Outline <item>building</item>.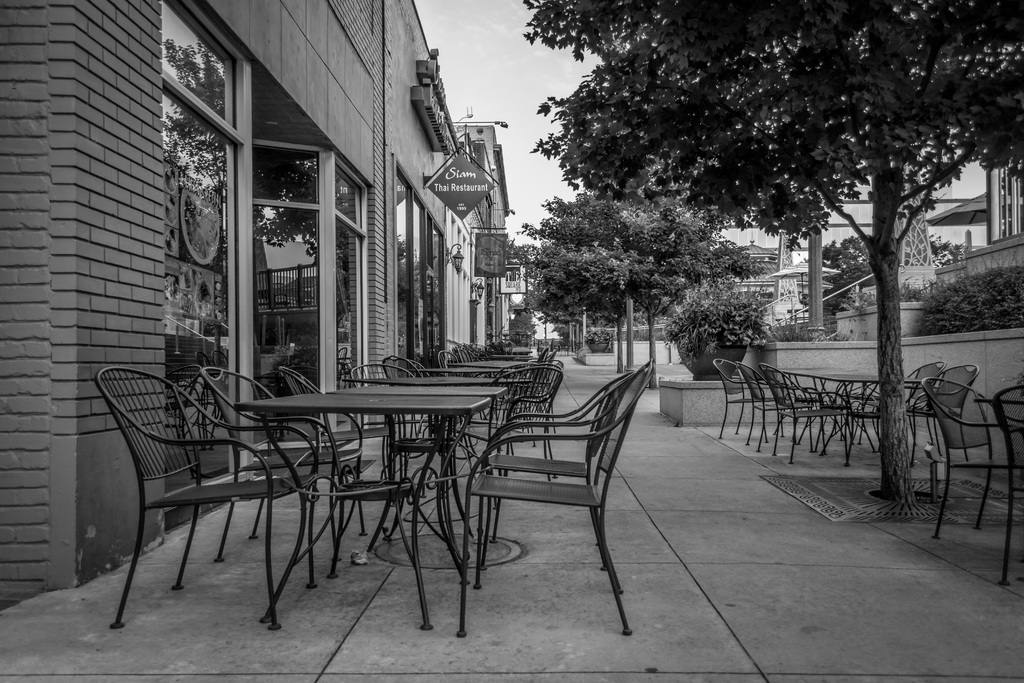
Outline: {"left": 0, "top": 0, "right": 540, "bottom": 627}.
